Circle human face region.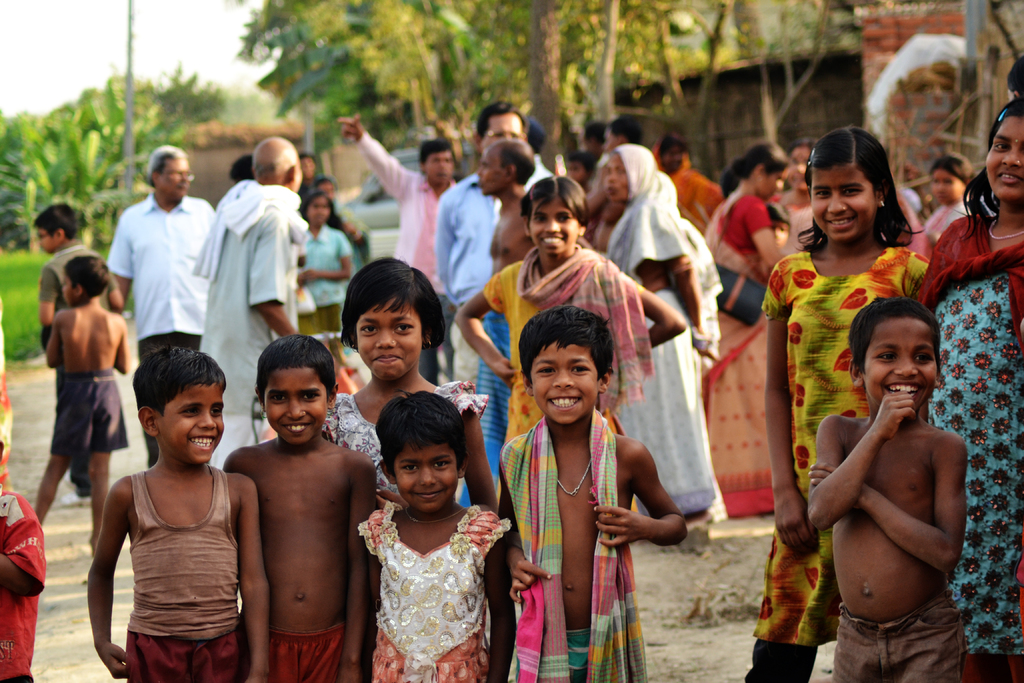
Region: Rect(474, 143, 509, 191).
